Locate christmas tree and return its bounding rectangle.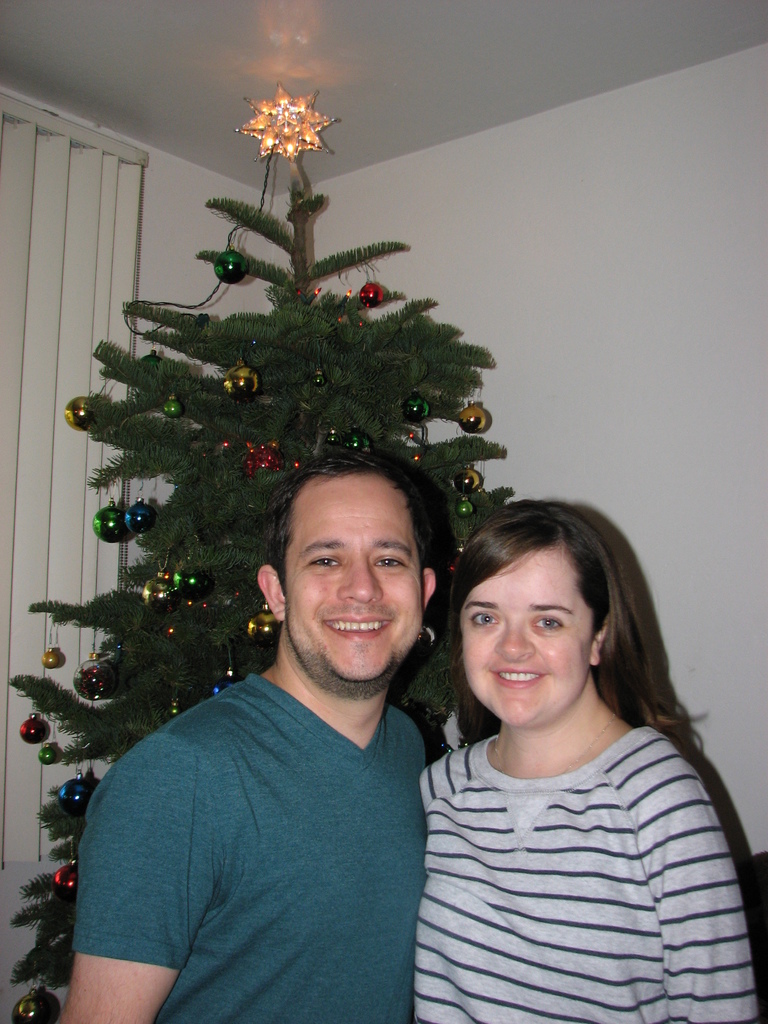
<bbox>0, 77, 508, 1023</bbox>.
